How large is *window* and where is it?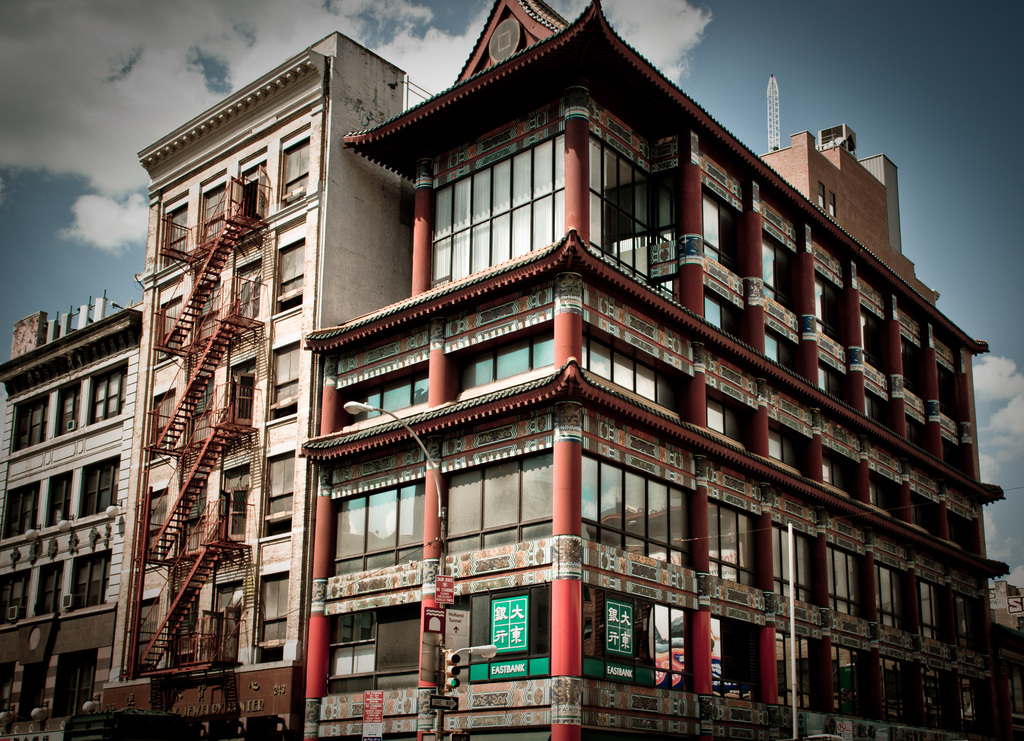
Bounding box: 164:207:186:264.
